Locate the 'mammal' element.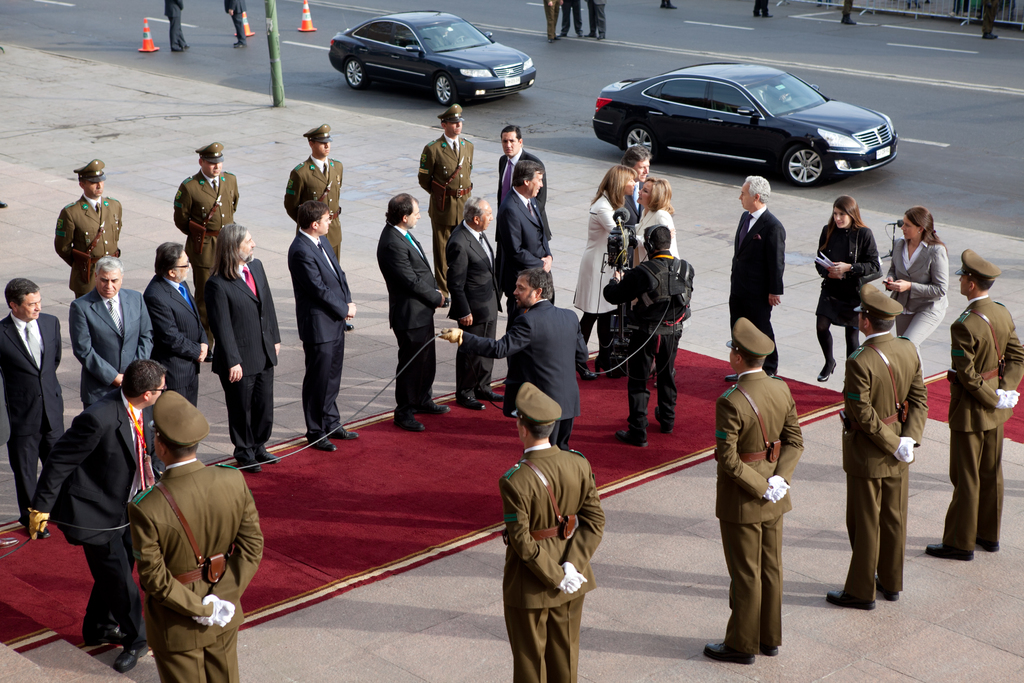
Element bbox: <box>172,140,239,362</box>.
